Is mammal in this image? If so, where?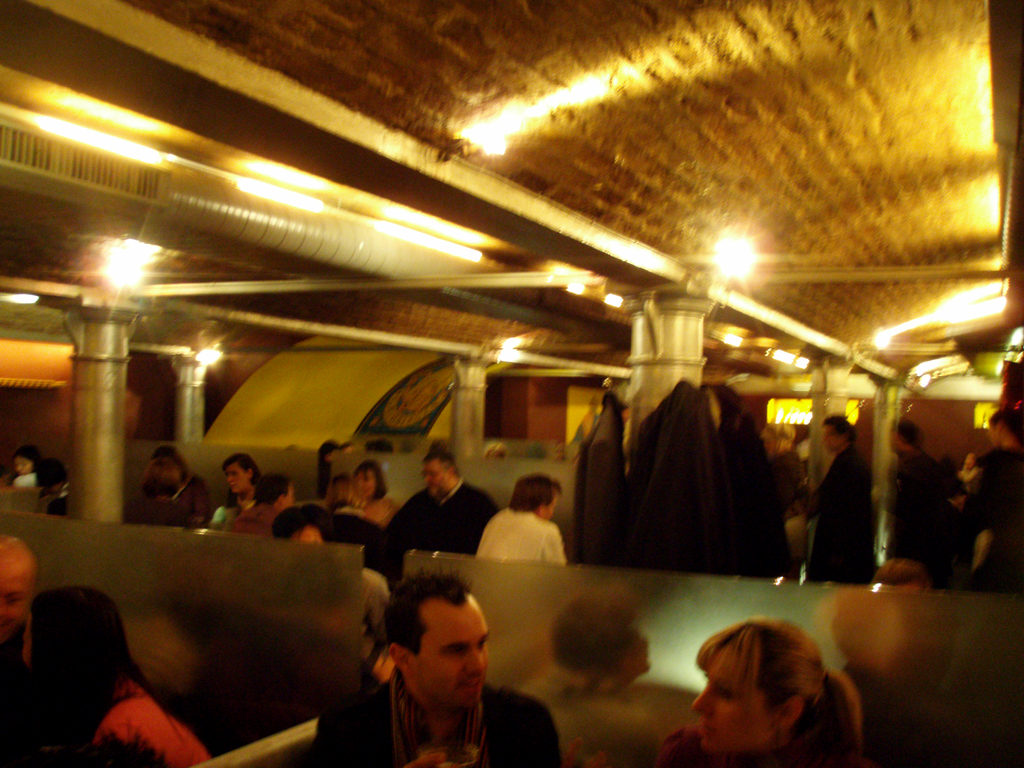
Yes, at (left=572, top=397, right=600, bottom=442).
